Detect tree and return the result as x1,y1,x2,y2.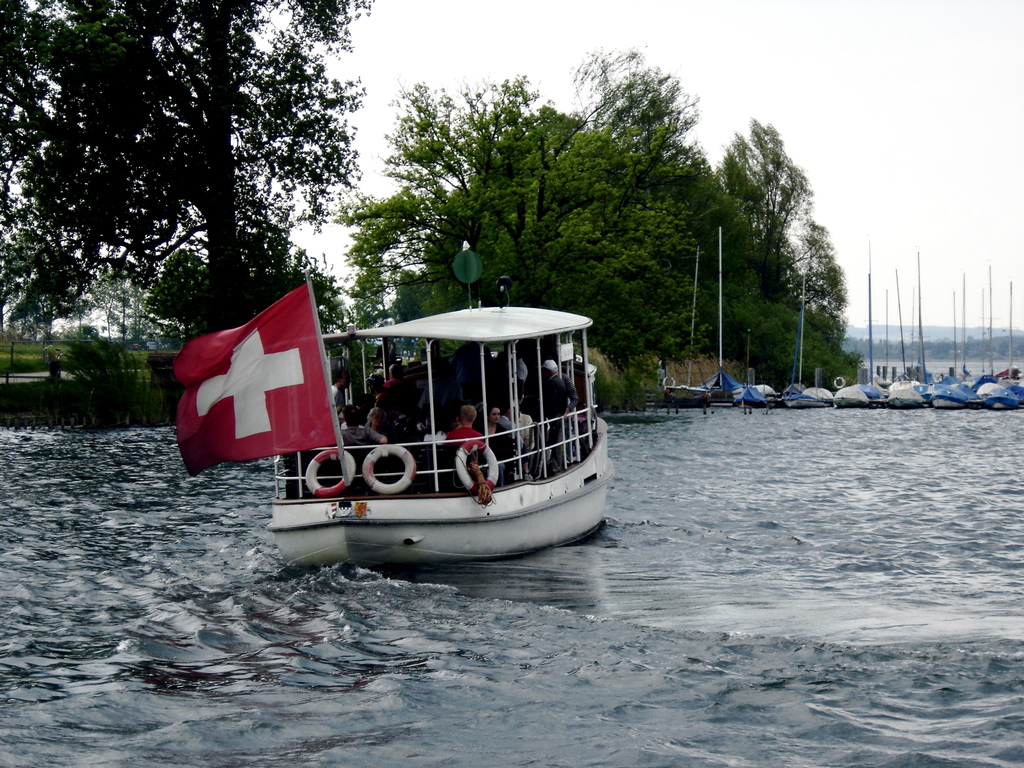
152,221,360,349.
